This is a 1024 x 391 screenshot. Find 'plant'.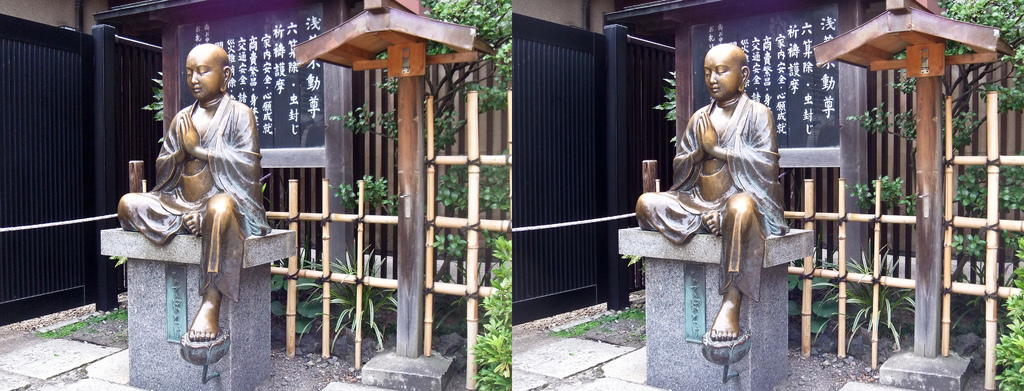
Bounding box: <box>467,234,513,390</box>.
